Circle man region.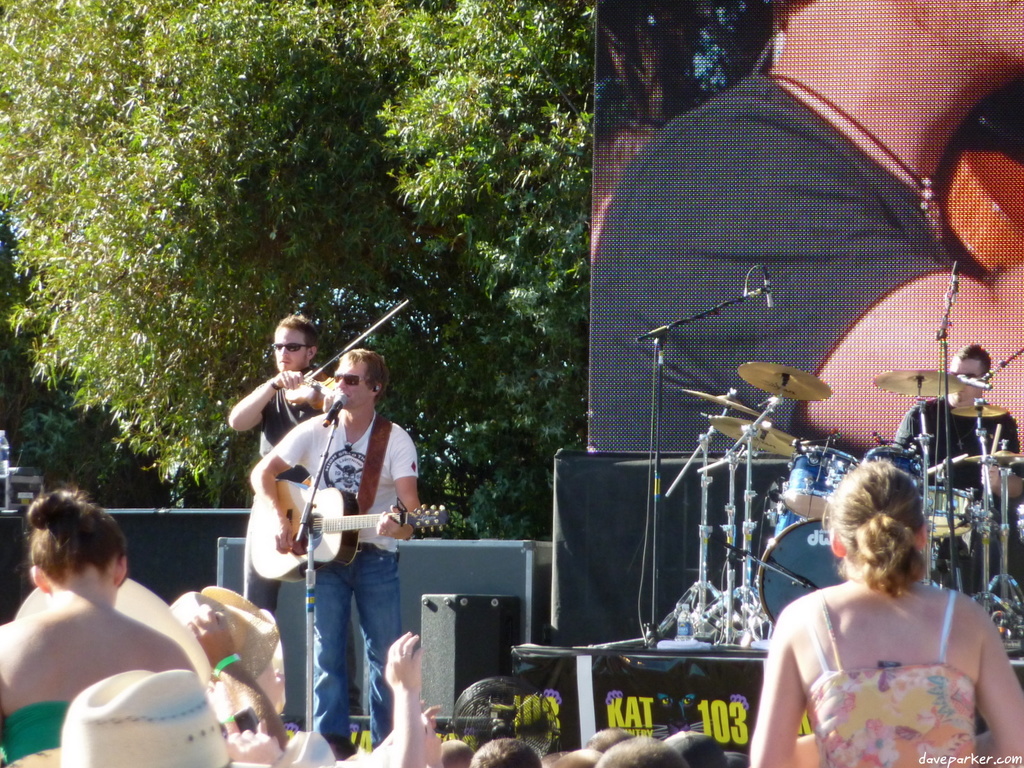
Region: [left=227, top=312, right=339, bottom=735].
